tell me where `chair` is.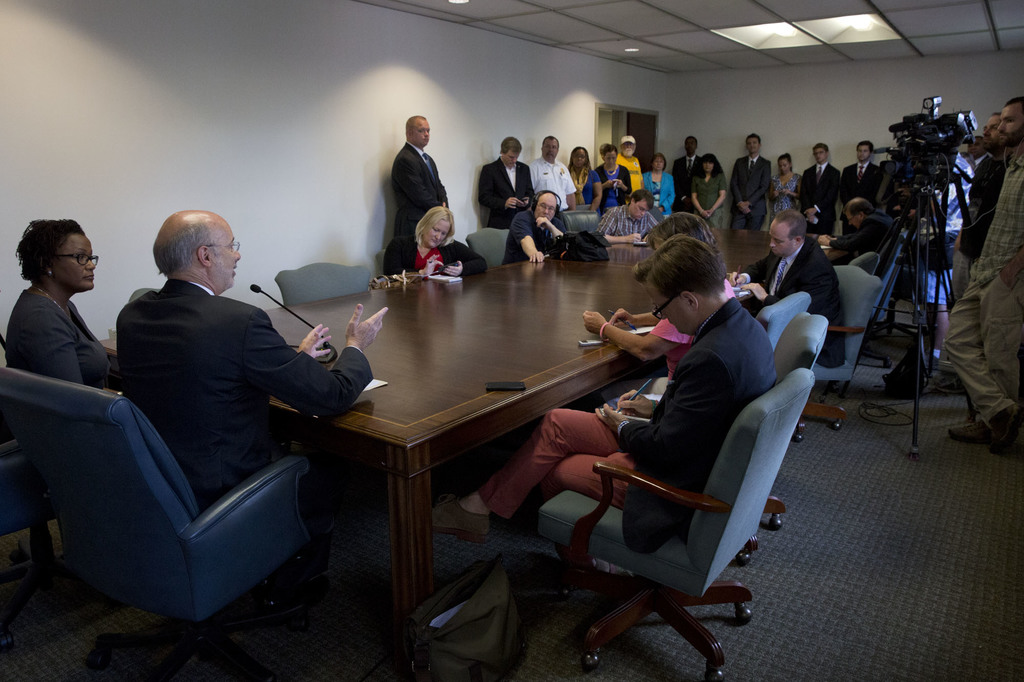
`chair` is at x1=21, y1=335, x2=327, y2=664.
